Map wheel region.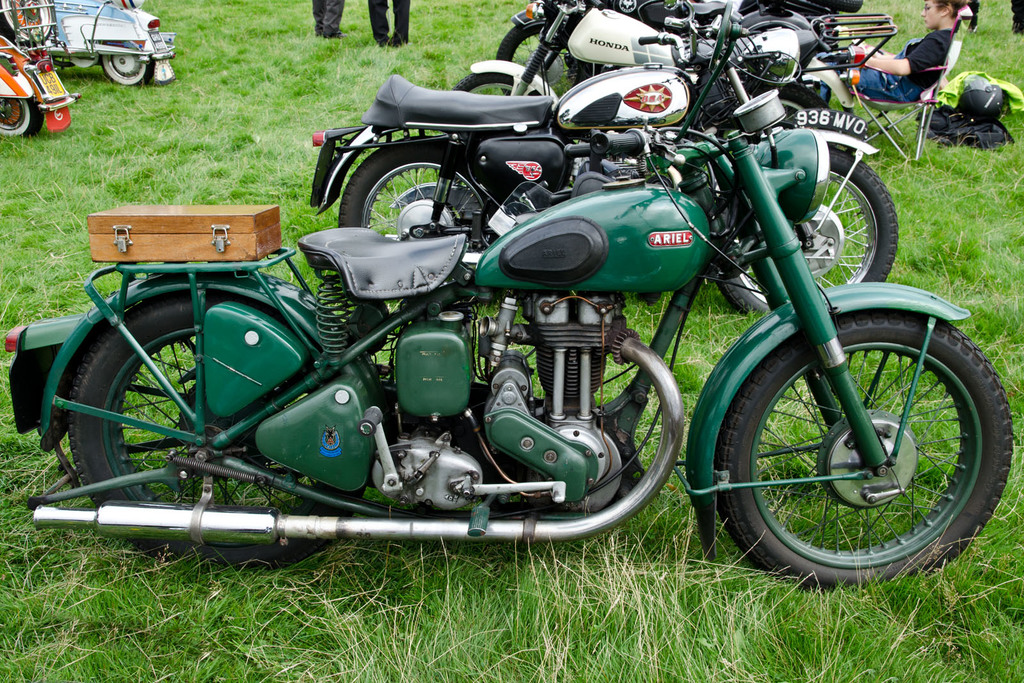
Mapped to locate(337, 138, 490, 227).
